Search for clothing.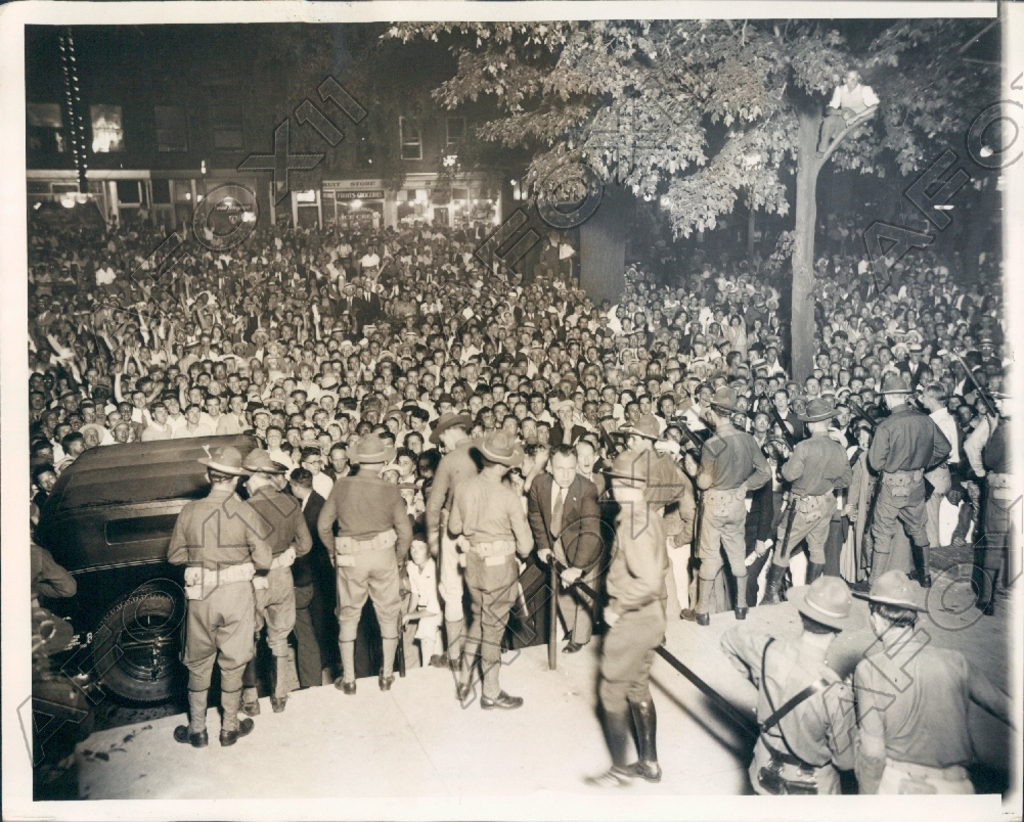
Found at bbox(959, 415, 1007, 578).
